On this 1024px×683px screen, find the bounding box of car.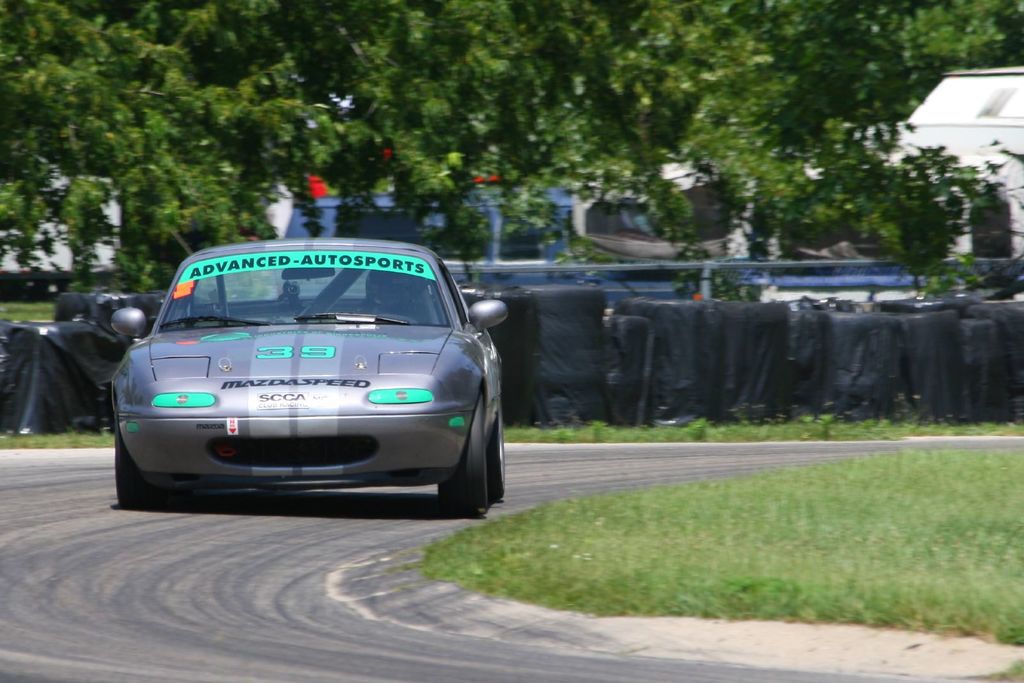
Bounding box: x1=128, y1=234, x2=509, y2=520.
